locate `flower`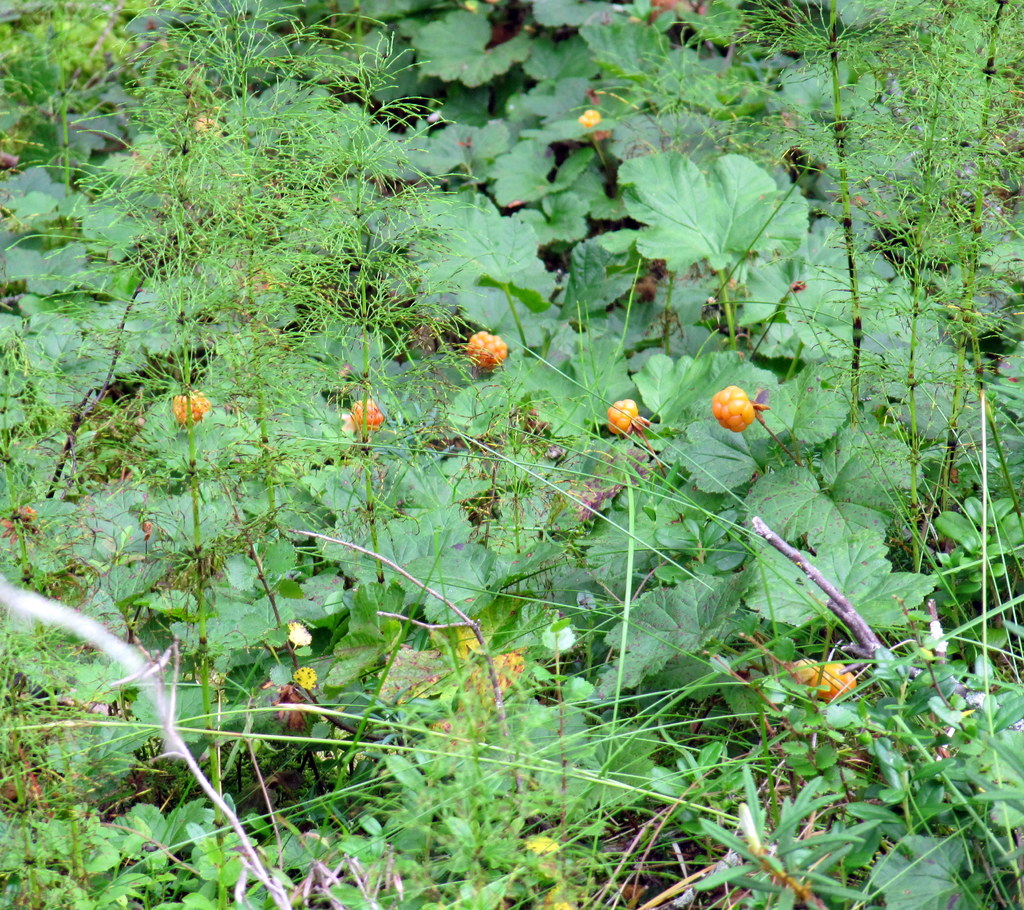
291, 626, 314, 647
